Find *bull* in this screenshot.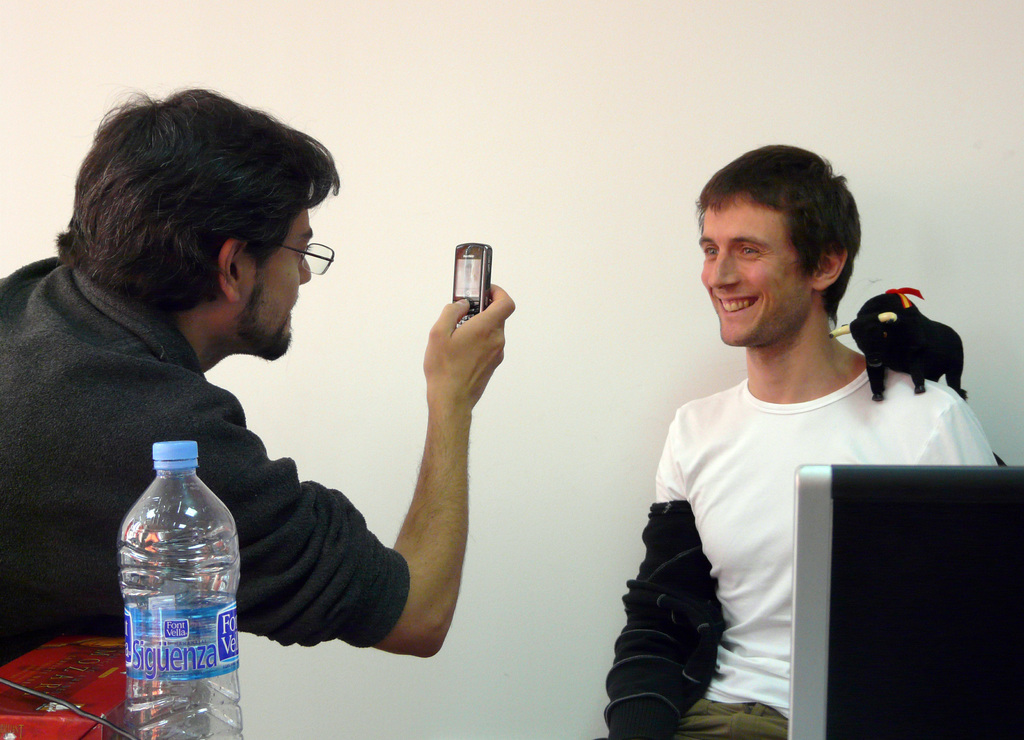
The bounding box for *bull* is 827 284 968 404.
